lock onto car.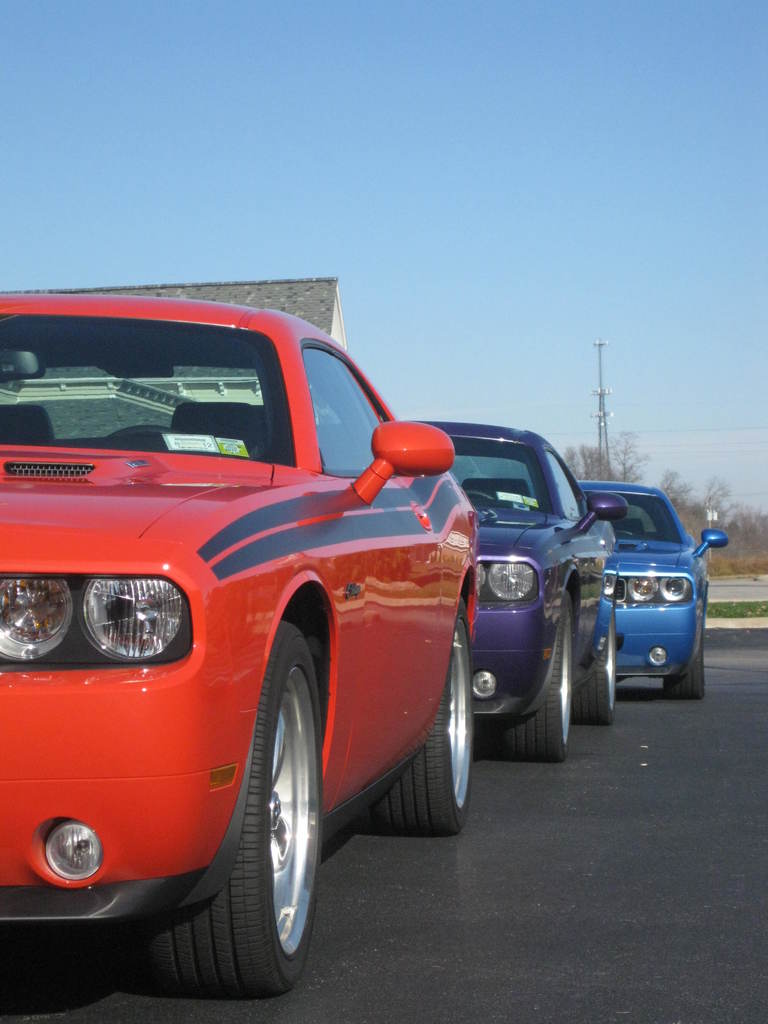
Locked: region(0, 292, 593, 986).
